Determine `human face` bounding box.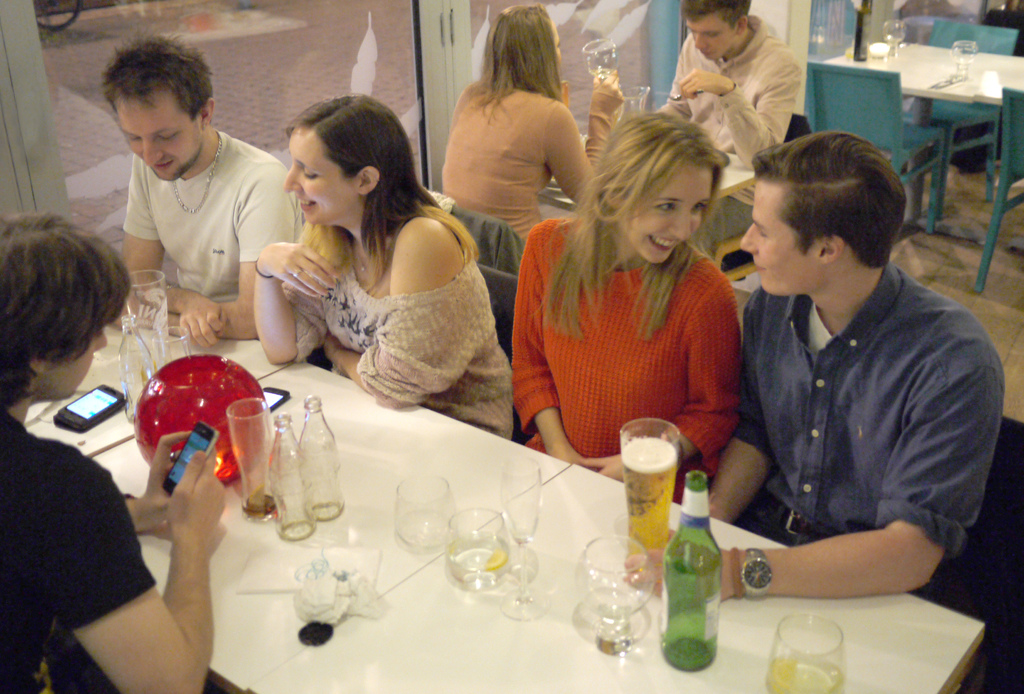
Determined: Rect(285, 131, 359, 222).
